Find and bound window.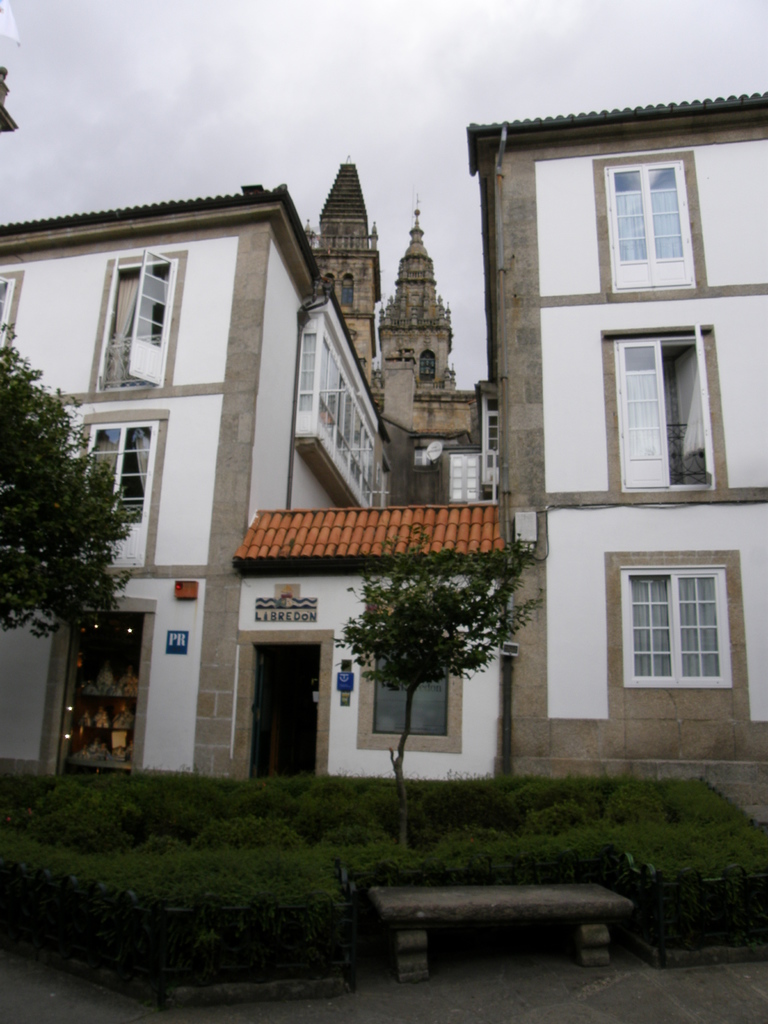
Bound: [606,159,697,290].
